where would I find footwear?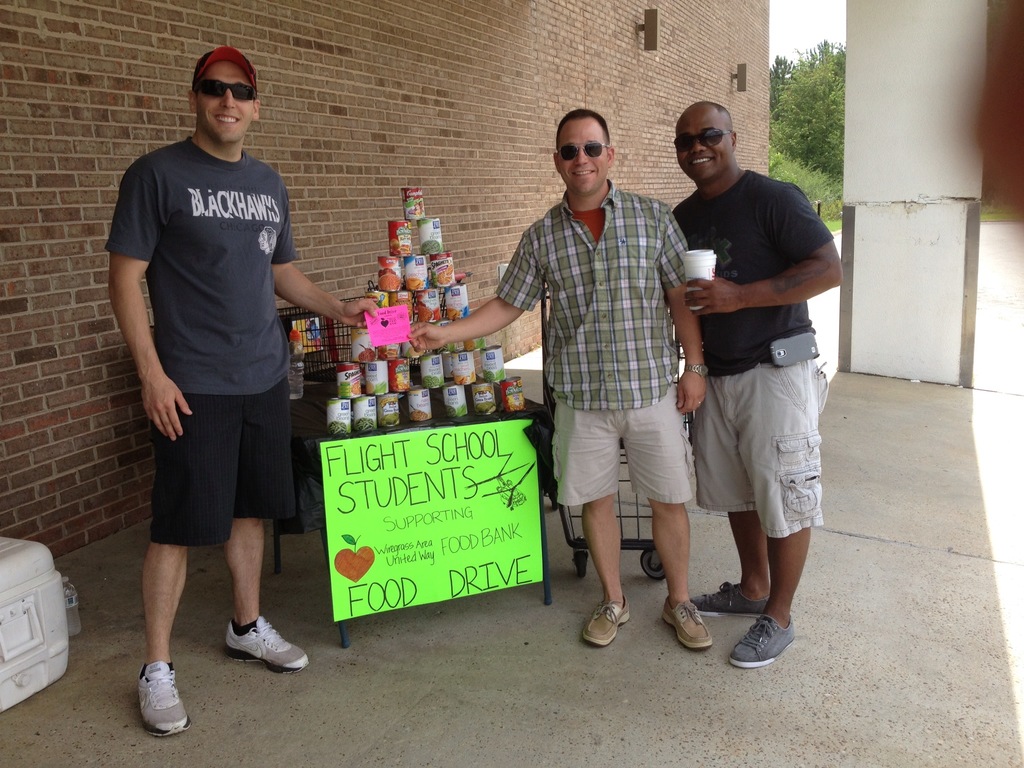
At region(686, 574, 767, 620).
